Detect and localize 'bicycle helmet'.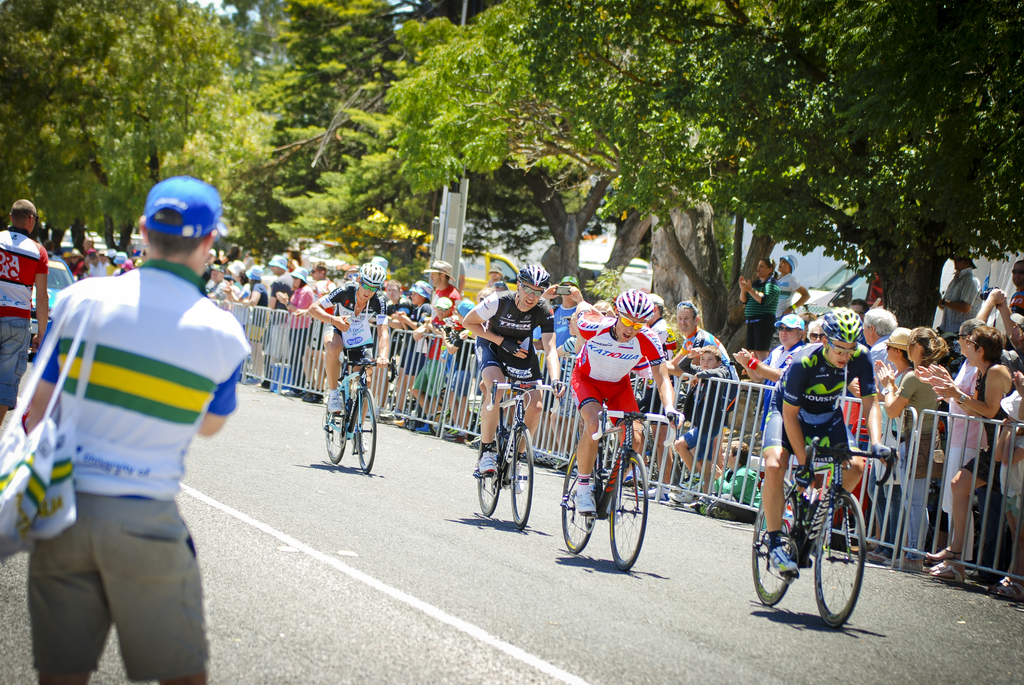
Localized at bbox(351, 261, 383, 285).
